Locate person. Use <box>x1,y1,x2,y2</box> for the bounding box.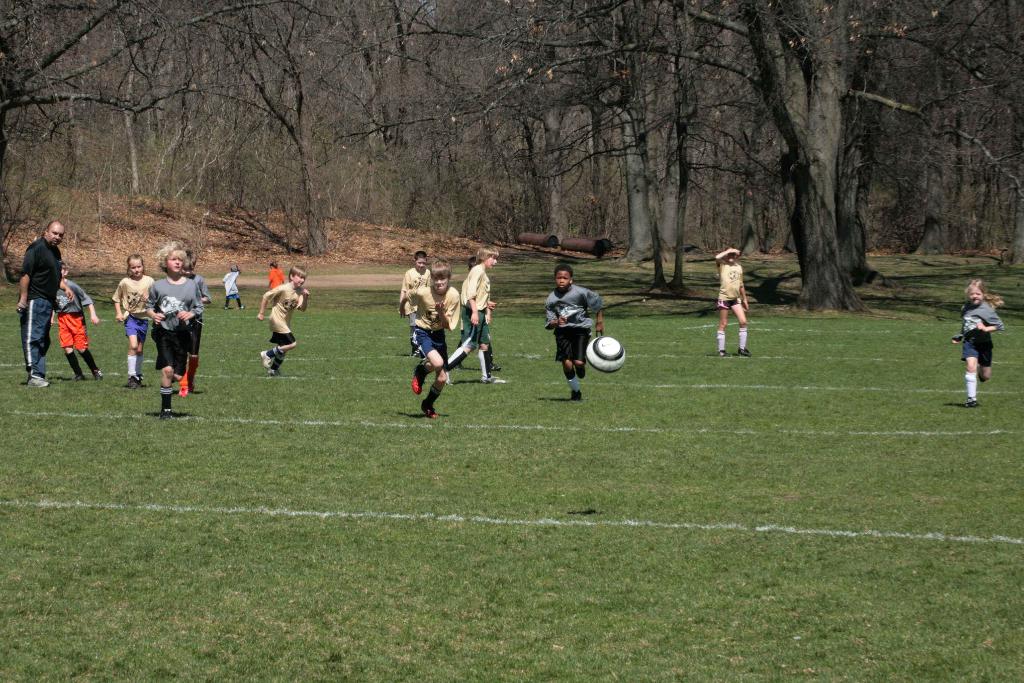
<box>716,244,753,360</box>.
